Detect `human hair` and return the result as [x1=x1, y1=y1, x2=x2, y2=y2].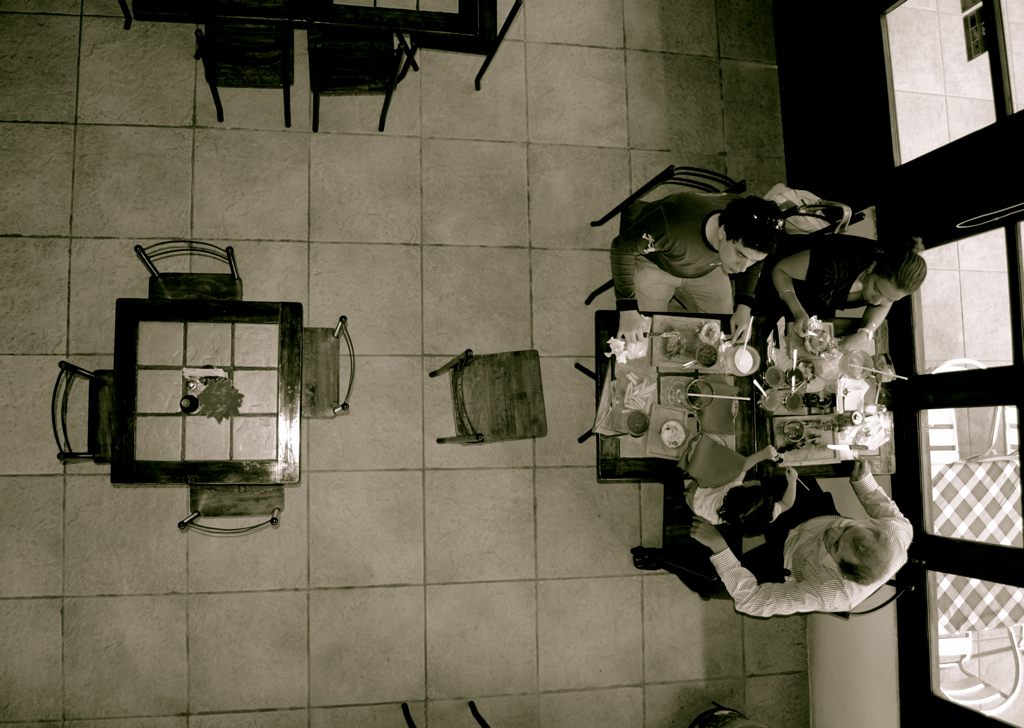
[x1=869, y1=236, x2=928, y2=295].
